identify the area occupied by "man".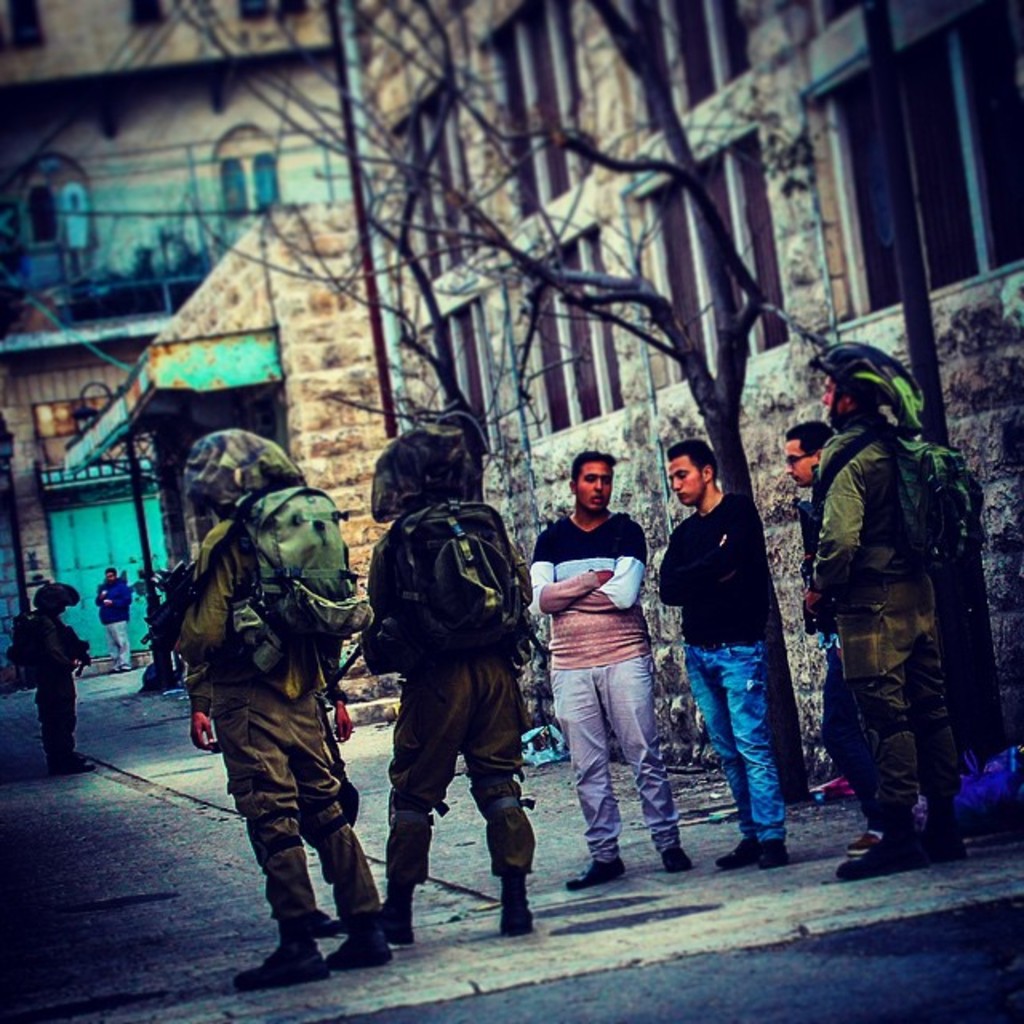
Area: bbox(374, 430, 544, 955).
